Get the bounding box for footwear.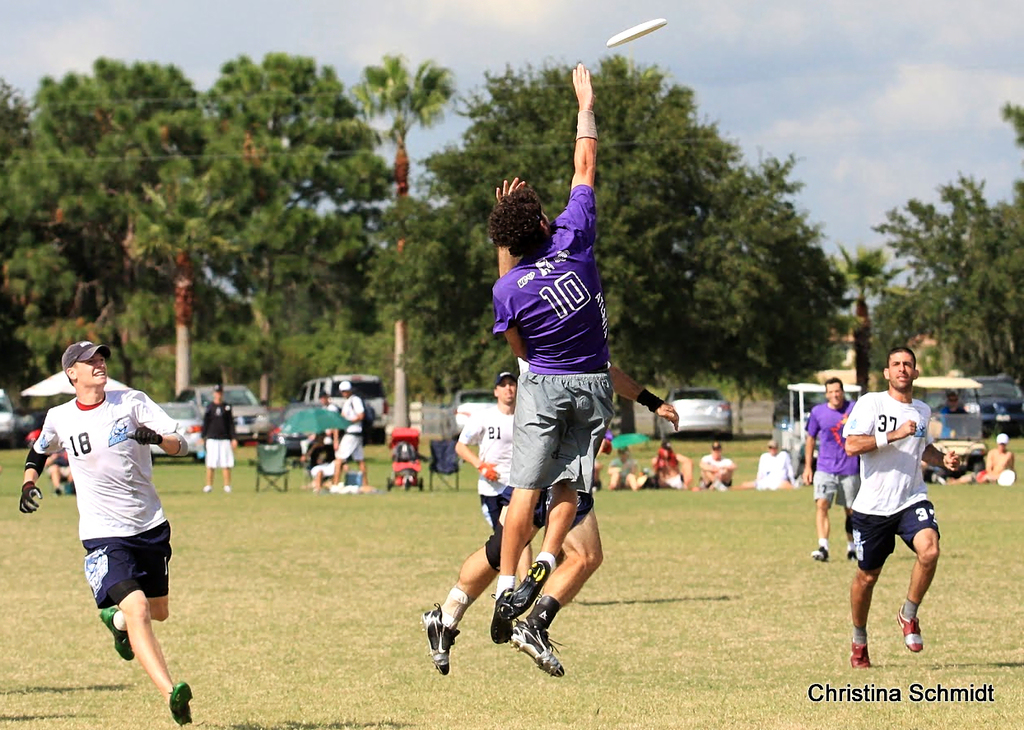
locate(489, 588, 519, 649).
